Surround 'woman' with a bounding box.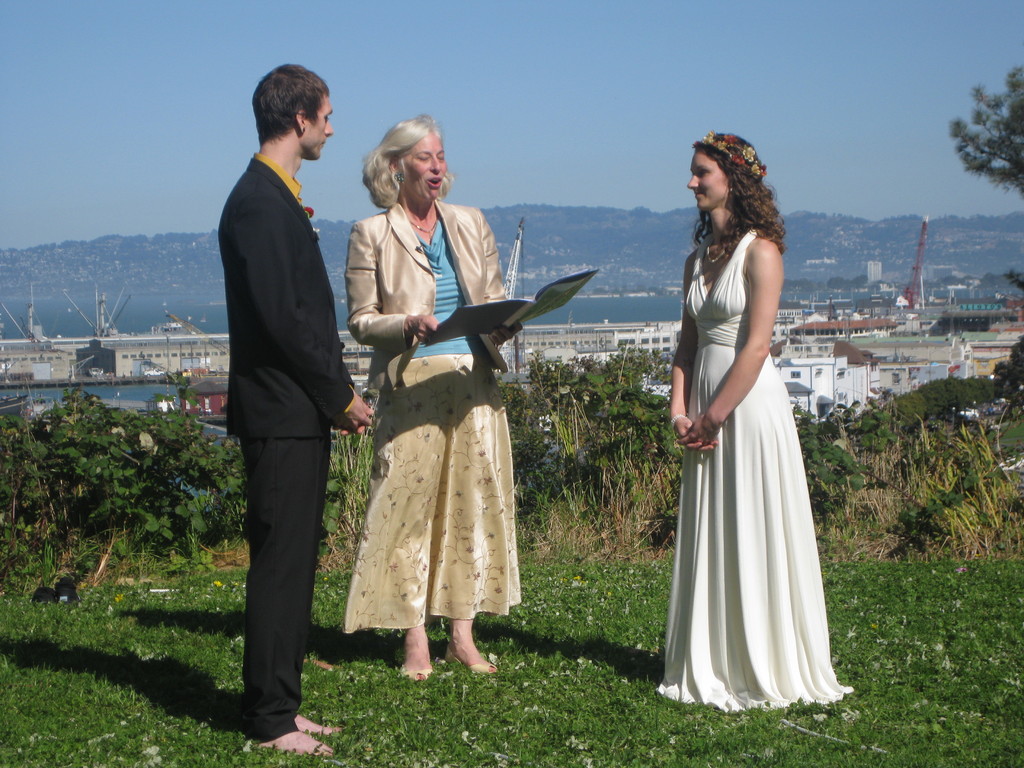
left=341, top=113, right=525, bottom=681.
